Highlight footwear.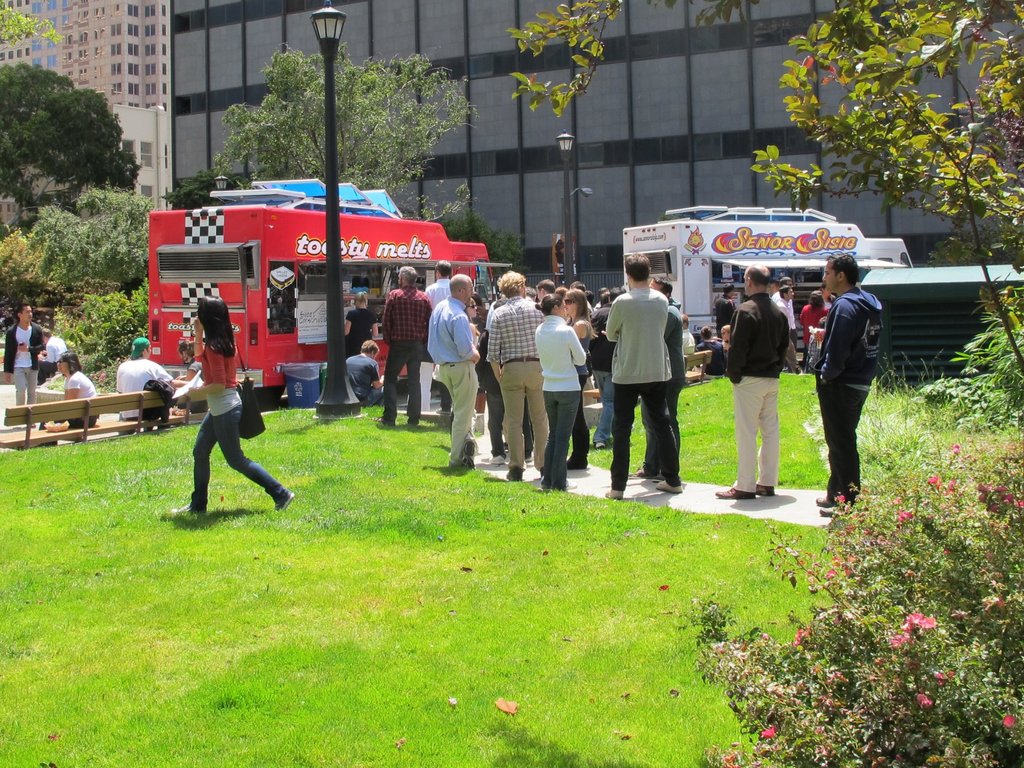
Highlighted region: box=[755, 482, 775, 498].
